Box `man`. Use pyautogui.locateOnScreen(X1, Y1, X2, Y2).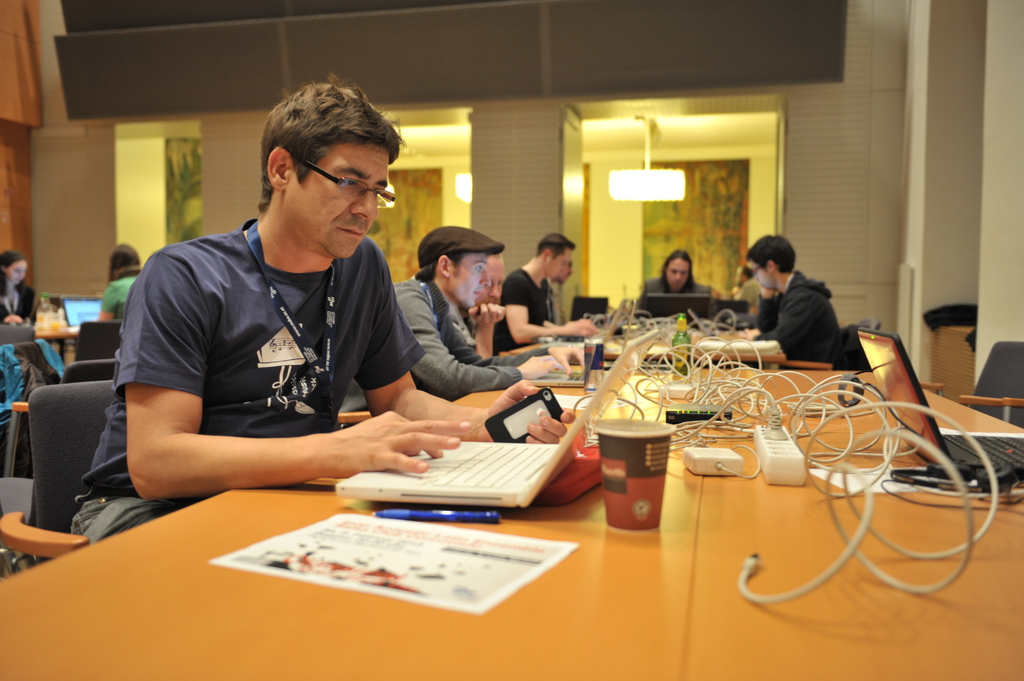
pyautogui.locateOnScreen(742, 239, 849, 369).
